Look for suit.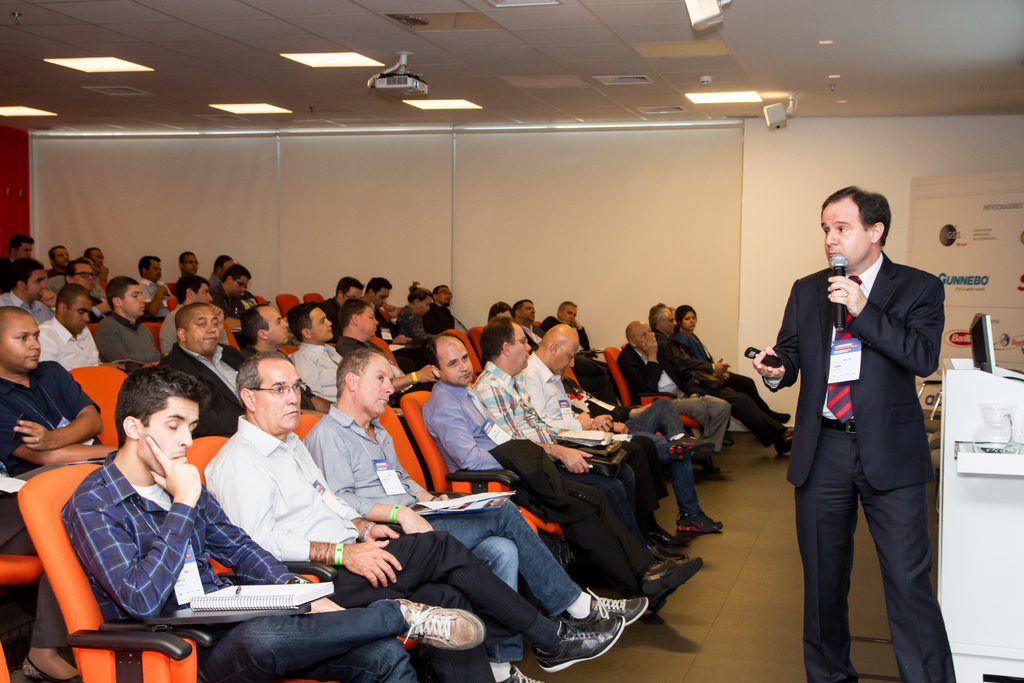
Found: 518,323,617,410.
